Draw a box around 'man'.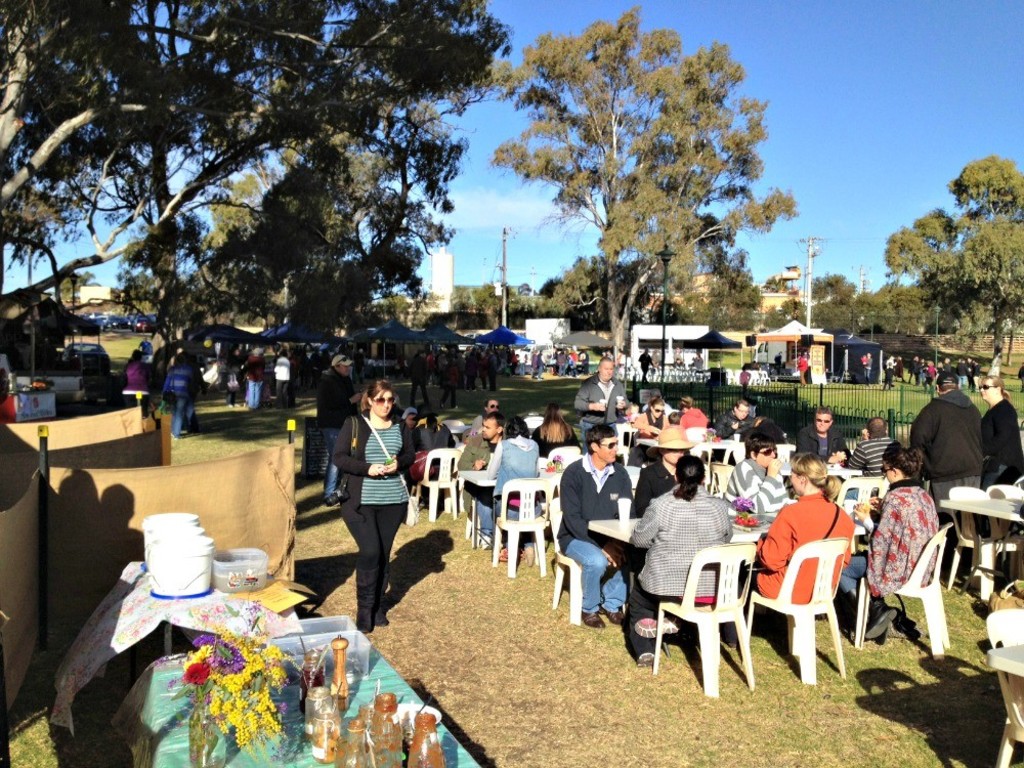
[left=536, top=349, right=547, bottom=379].
